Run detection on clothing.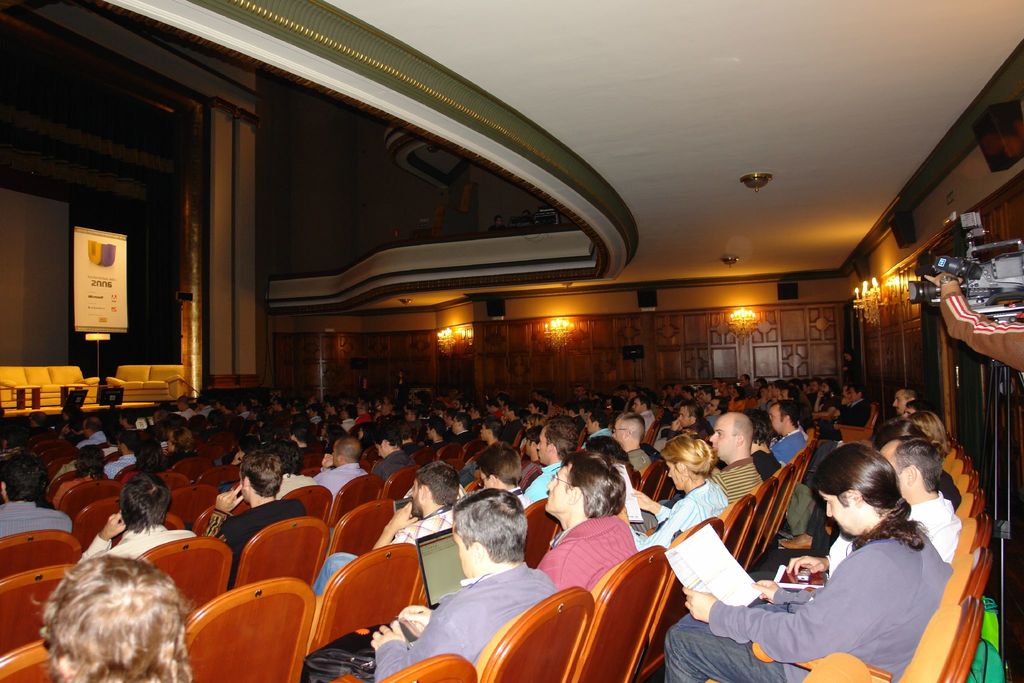
Result: BBox(100, 456, 140, 475).
